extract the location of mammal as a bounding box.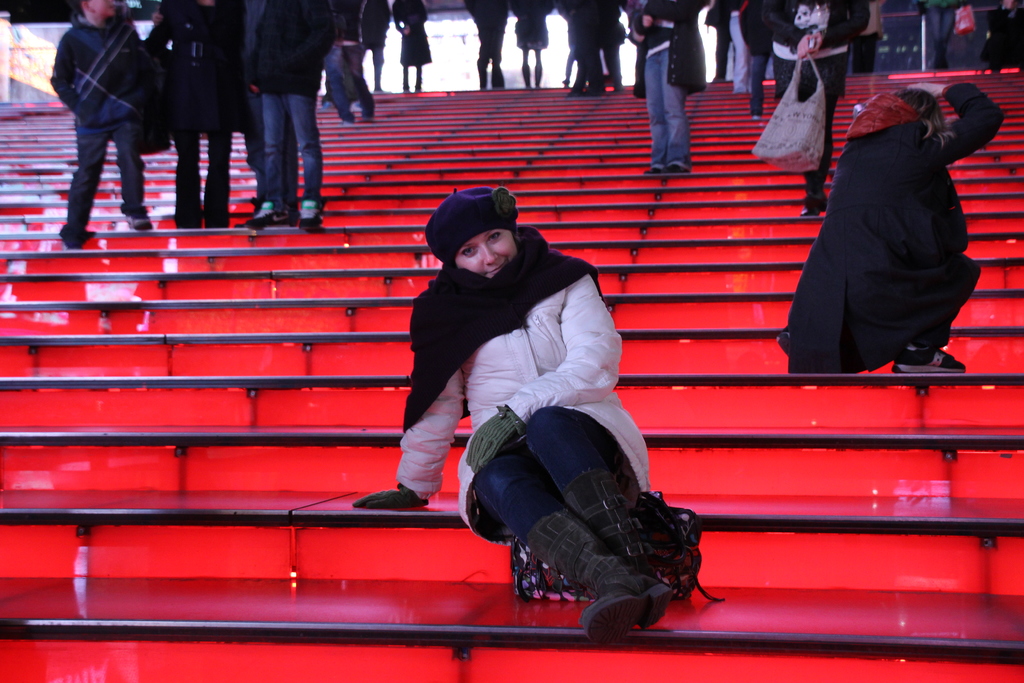
{"left": 356, "top": 0, "right": 388, "bottom": 92}.
